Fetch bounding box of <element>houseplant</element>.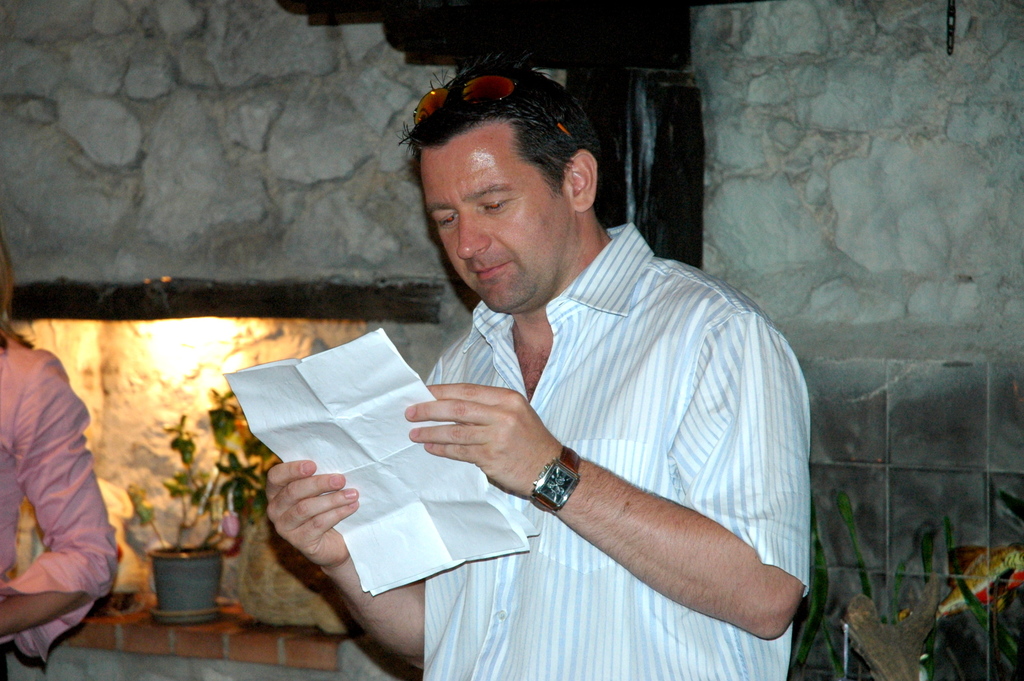
Bbox: (120, 407, 277, 622).
